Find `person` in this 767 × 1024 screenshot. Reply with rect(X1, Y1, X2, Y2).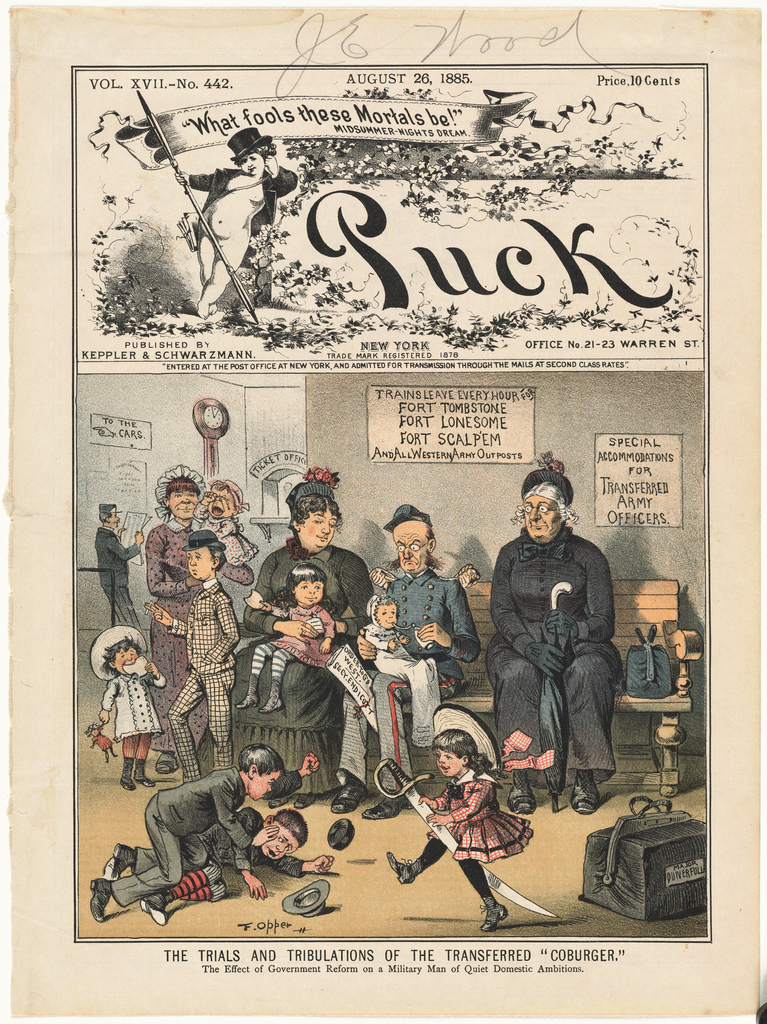
rect(189, 478, 255, 571).
